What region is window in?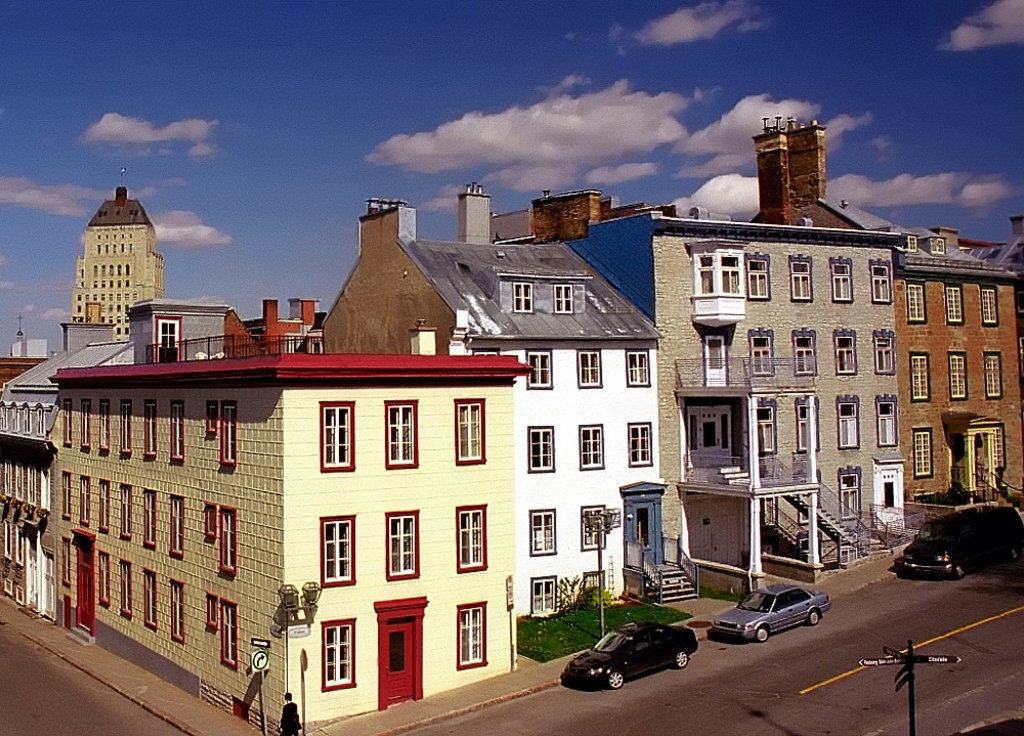
locate(222, 600, 238, 666).
